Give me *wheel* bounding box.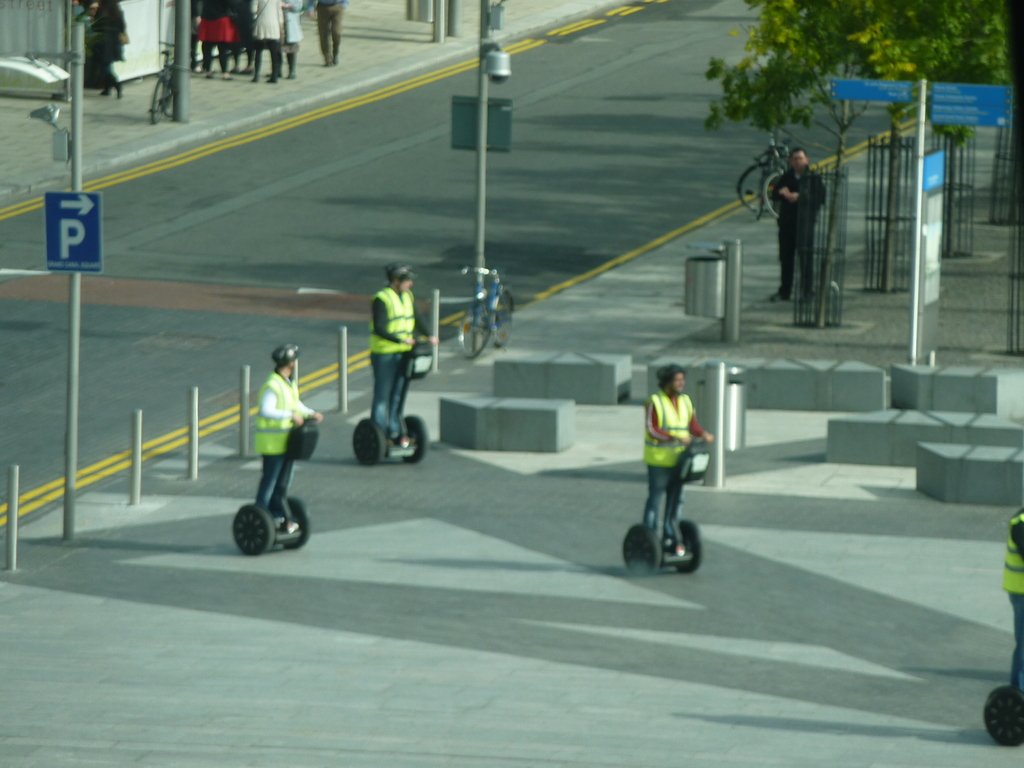
(left=234, top=504, right=276, bottom=556).
